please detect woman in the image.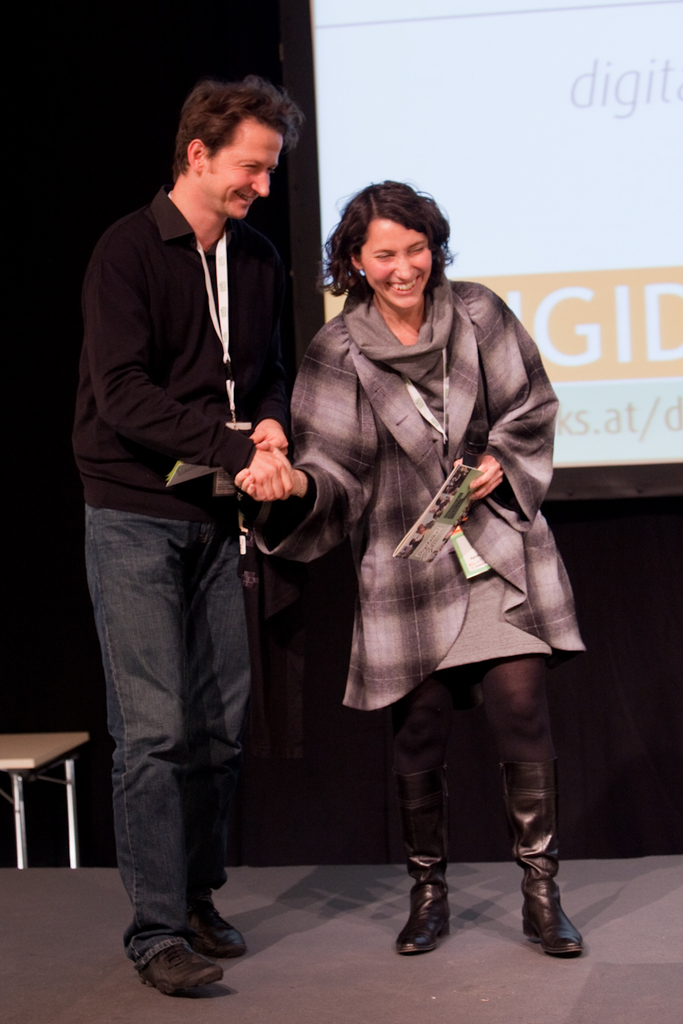
locate(245, 174, 560, 932).
